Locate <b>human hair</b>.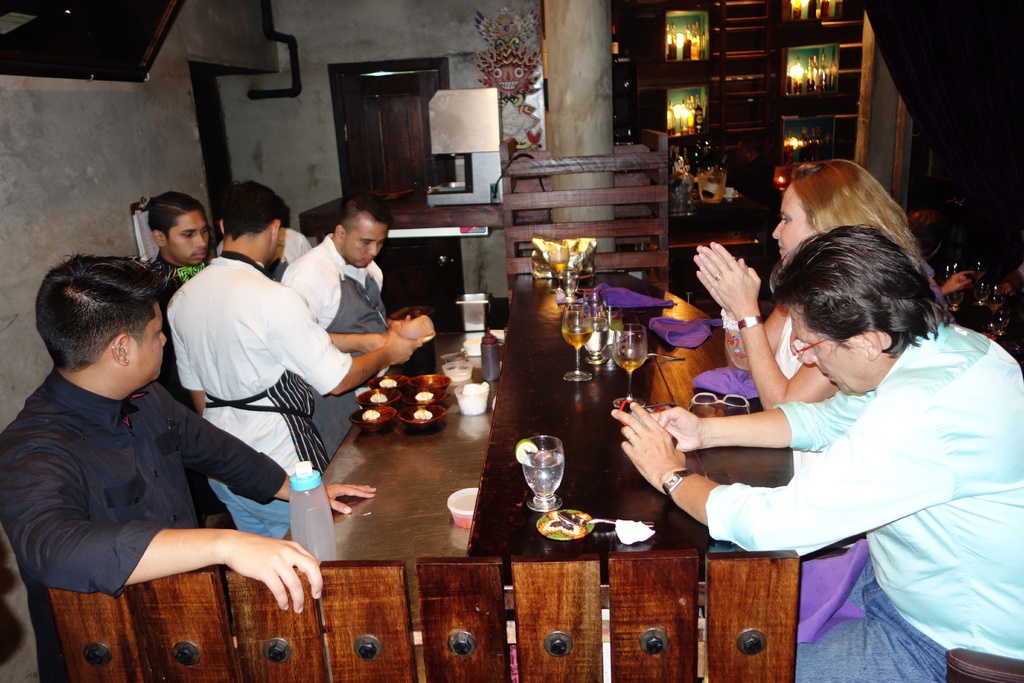
Bounding box: rect(342, 195, 392, 231).
